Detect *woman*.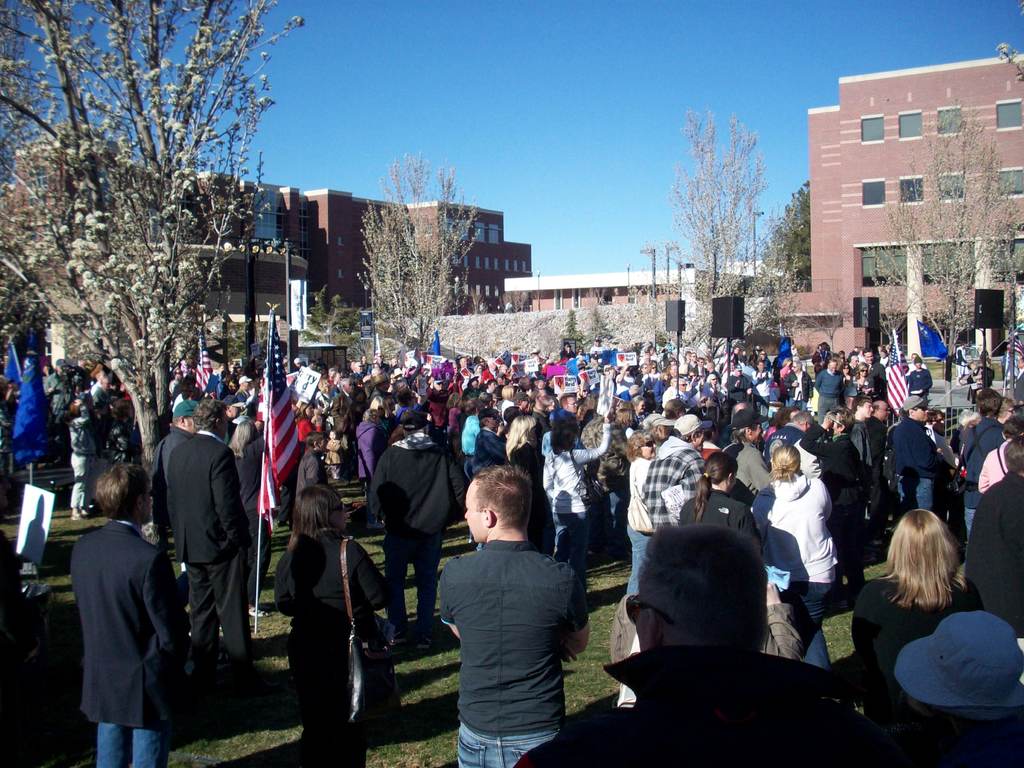
Detected at box=[498, 383, 518, 404].
